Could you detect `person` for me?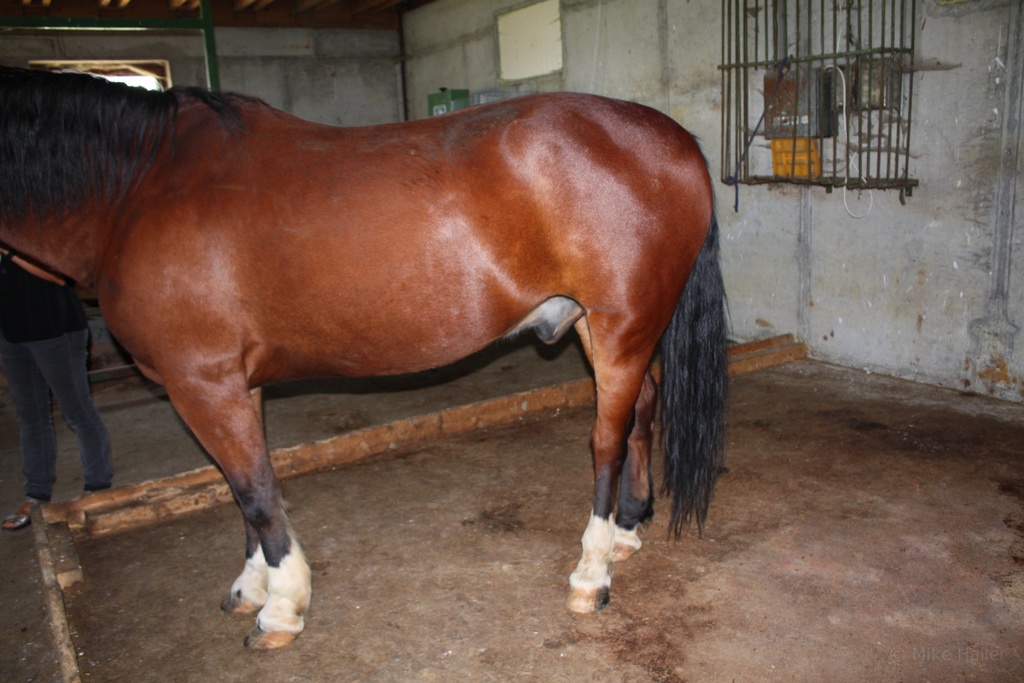
Detection result: (0, 256, 111, 528).
